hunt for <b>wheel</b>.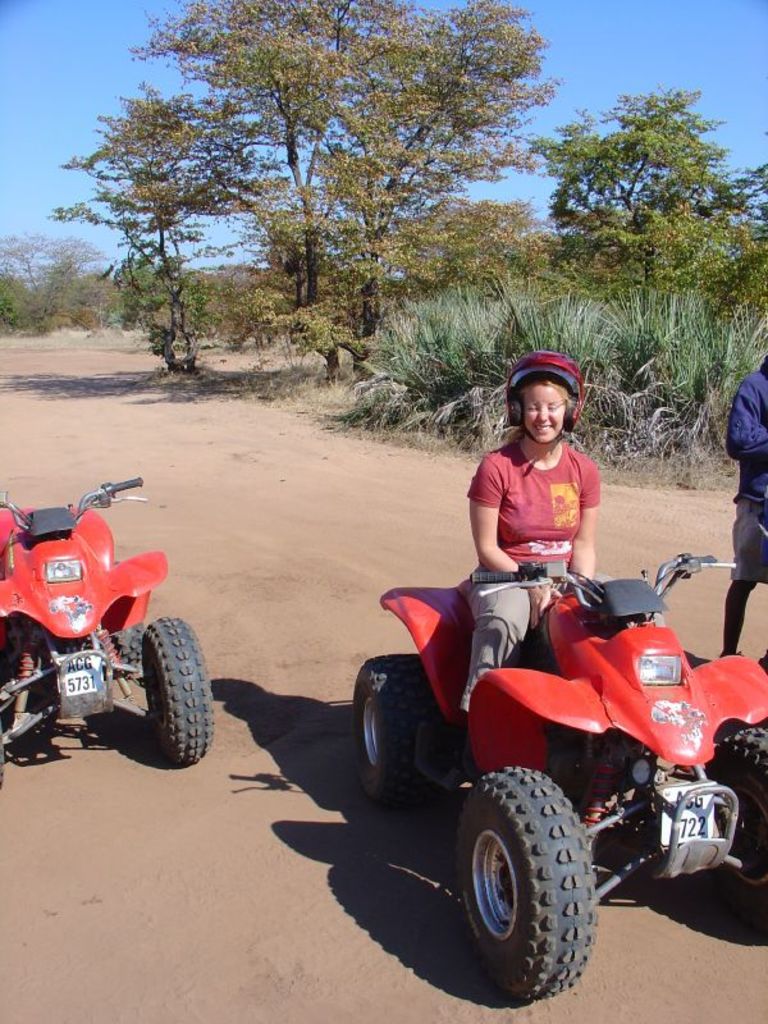
Hunted down at Rect(145, 617, 212, 762).
